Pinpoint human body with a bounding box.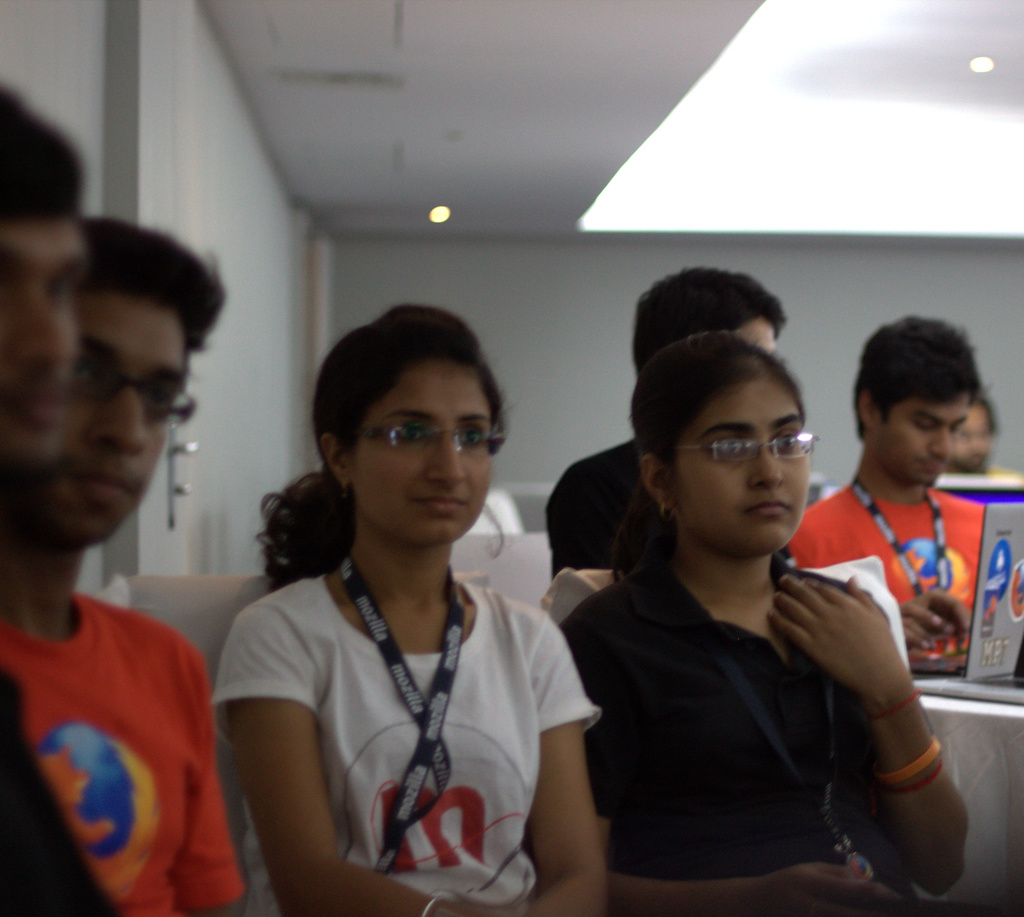
[786, 312, 986, 674].
